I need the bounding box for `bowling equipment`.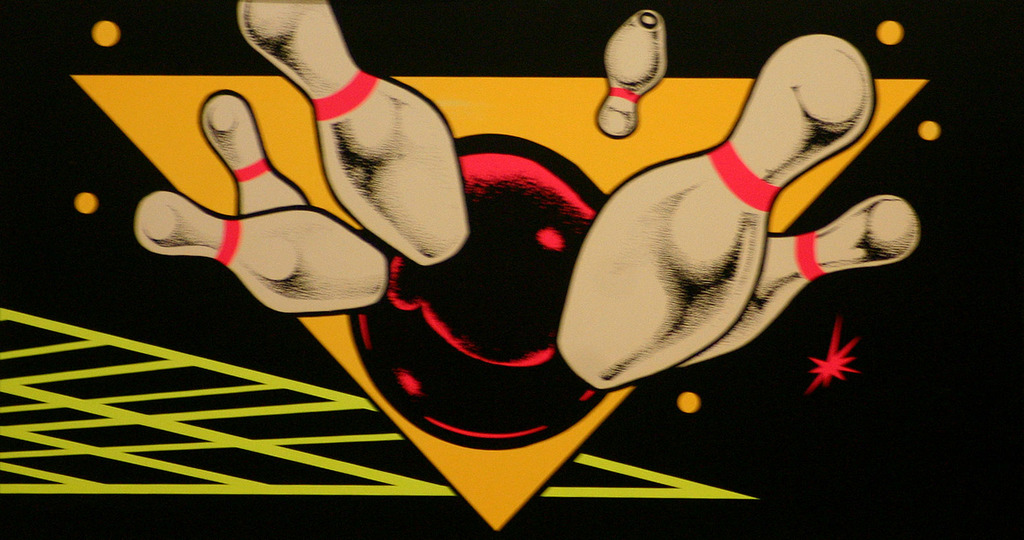
Here it is: 555:30:874:388.
